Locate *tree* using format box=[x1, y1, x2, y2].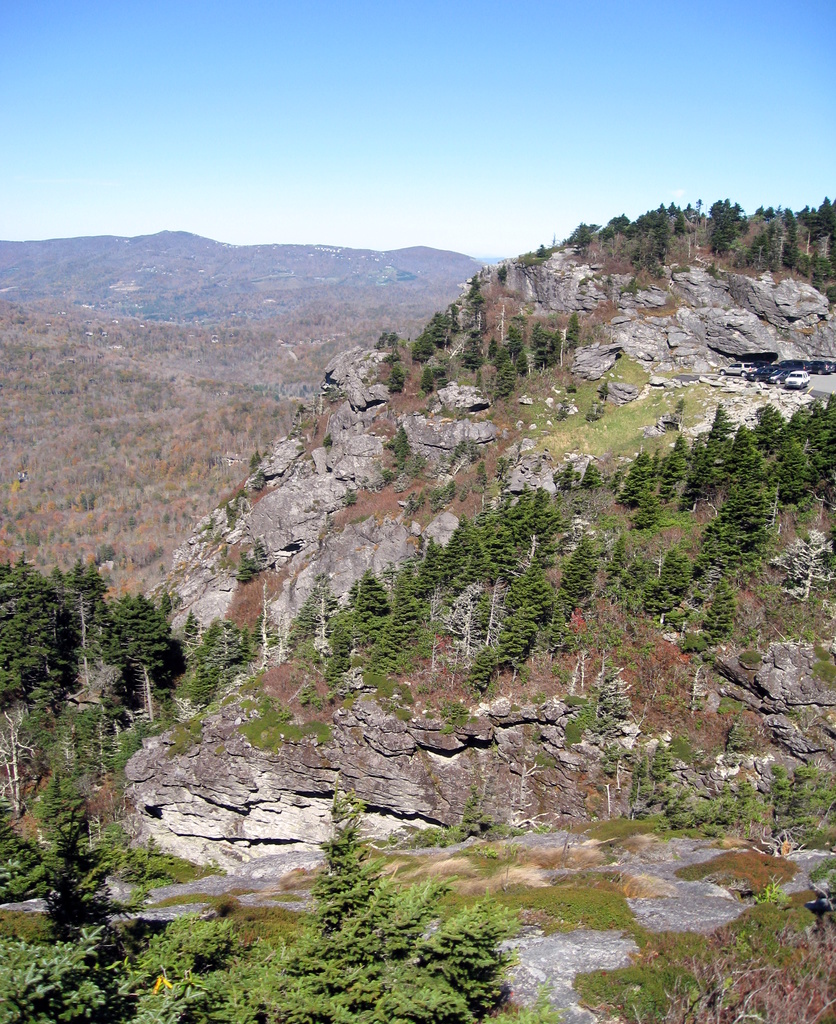
box=[467, 279, 481, 311].
